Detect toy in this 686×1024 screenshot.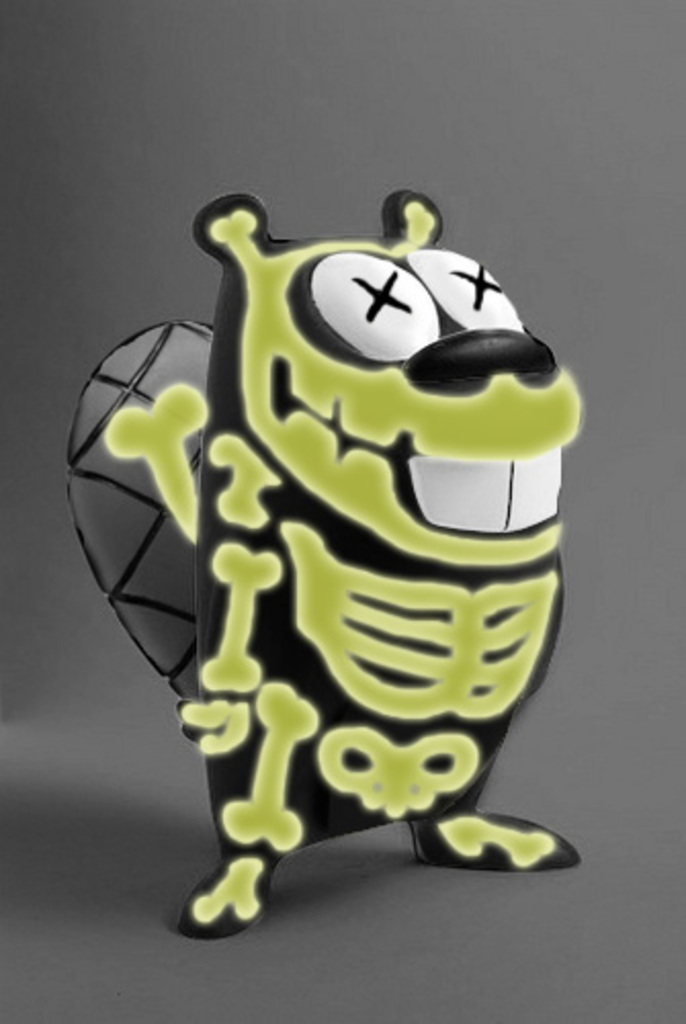
Detection: detection(70, 188, 600, 918).
